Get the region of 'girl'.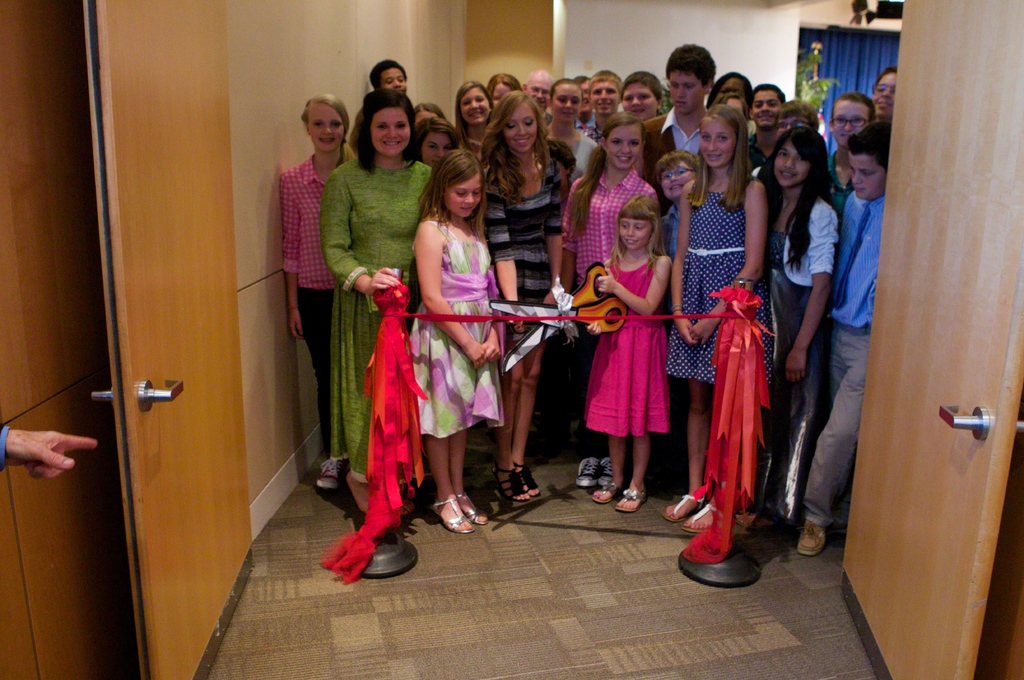
region(398, 146, 508, 537).
